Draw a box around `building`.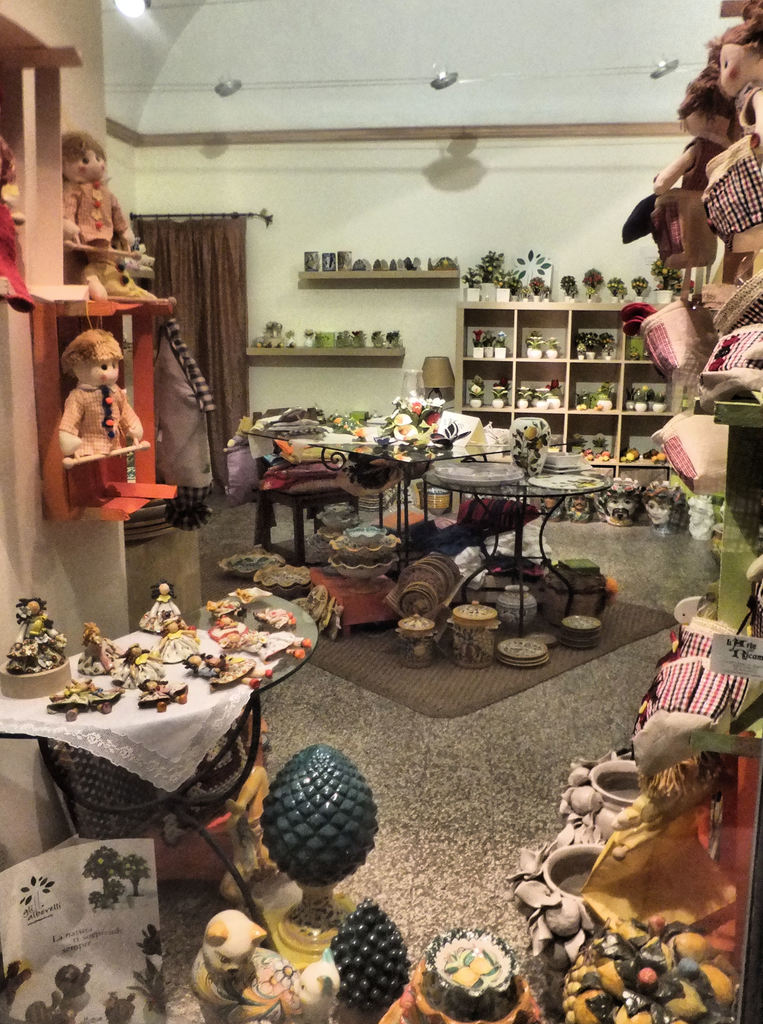
{"x1": 0, "y1": 0, "x2": 762, "y2": 1023}.
